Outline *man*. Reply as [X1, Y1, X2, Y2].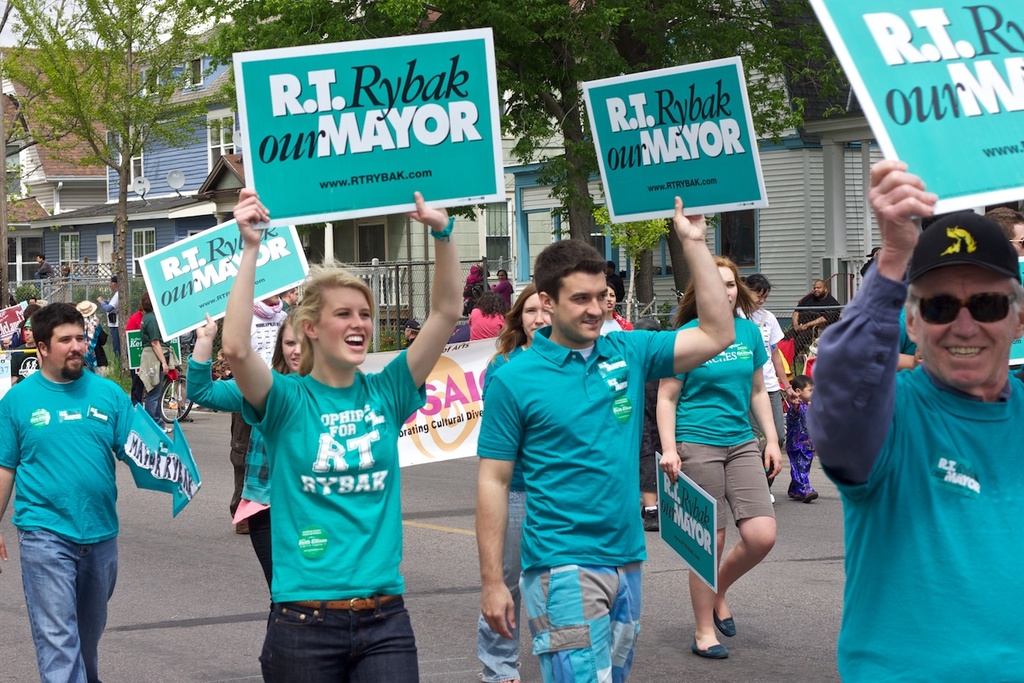
[473, 192, 736, 682].
